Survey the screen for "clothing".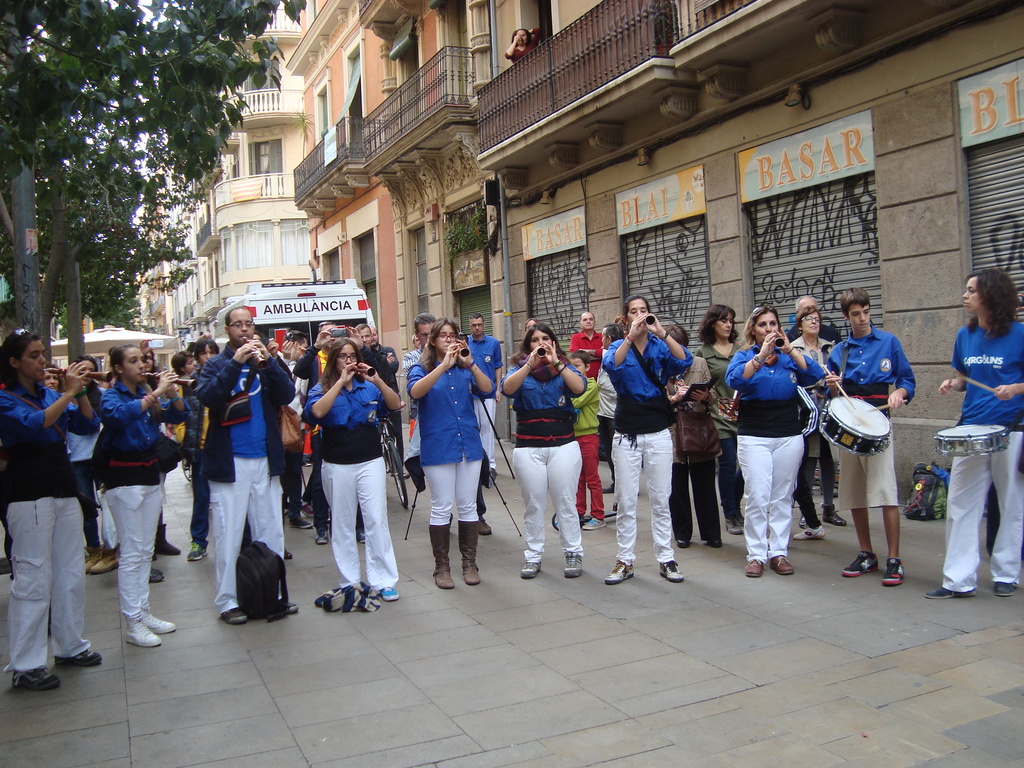
Survey found: [x1=1, y1=385, x2=106, y2=667].
